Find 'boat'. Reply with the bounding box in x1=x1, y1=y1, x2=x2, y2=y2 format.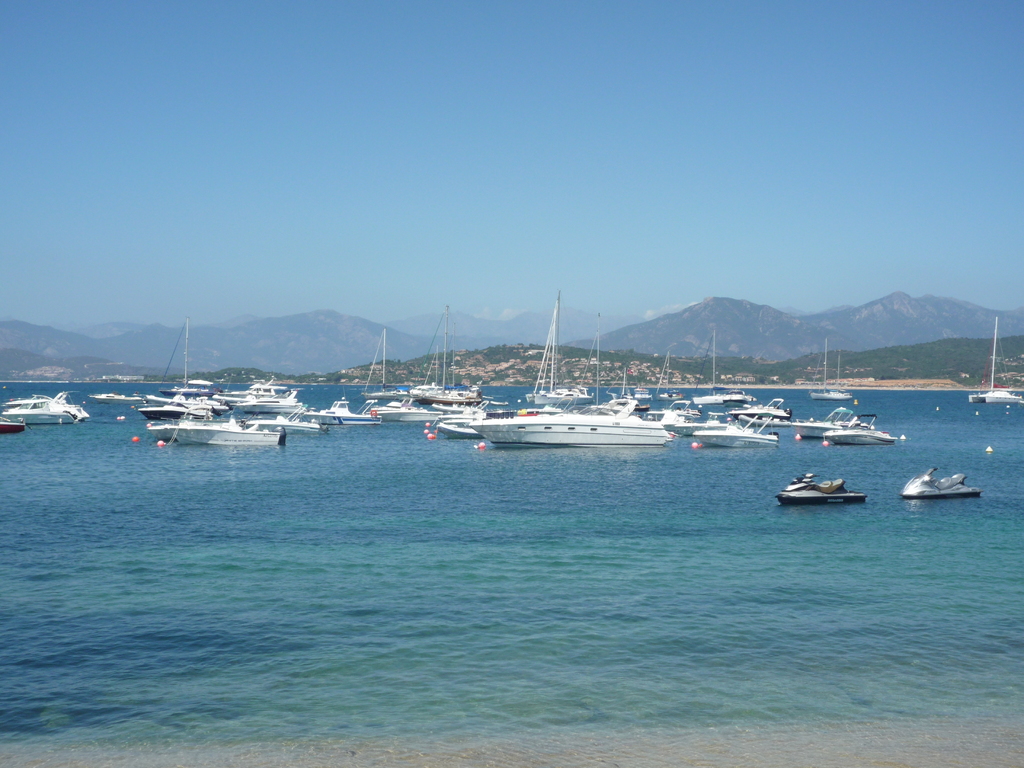
x1=520, y1=282, x2=604, y2=409.
